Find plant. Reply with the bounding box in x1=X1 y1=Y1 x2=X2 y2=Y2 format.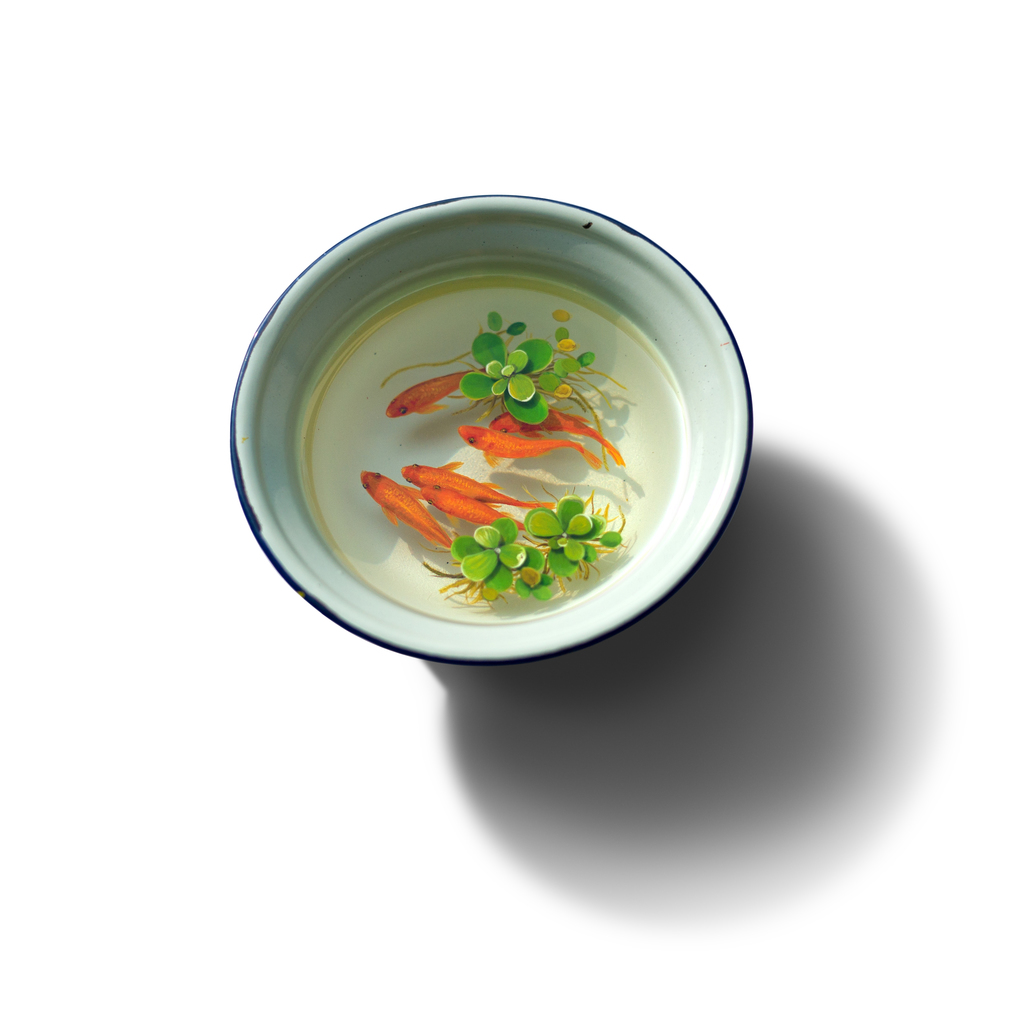
x1=412 y1=492 x2=630 y2=601.
